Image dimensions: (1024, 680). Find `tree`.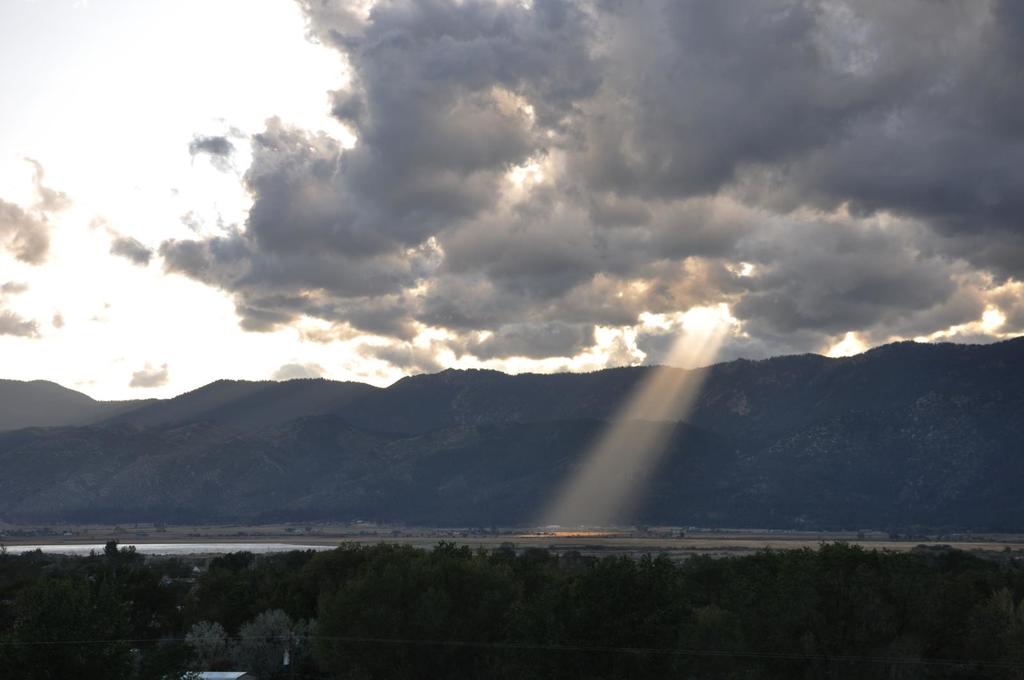
(left=788, top=533, right=861, bottom=637).
